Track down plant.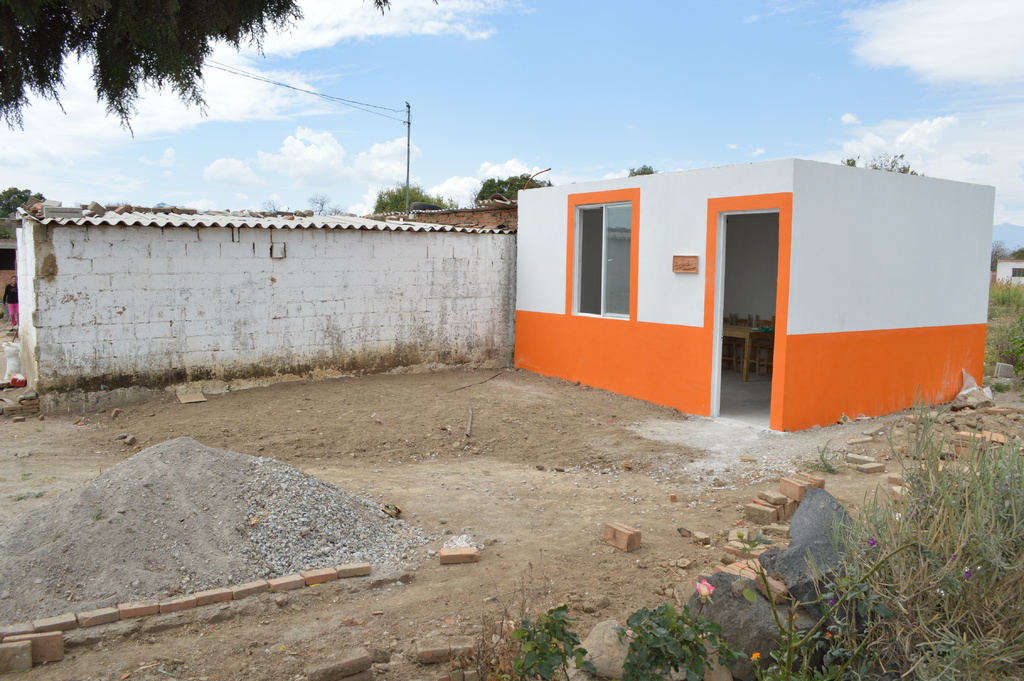
Tracked to x1=733 y1=394 x2=1023 y2=639.
